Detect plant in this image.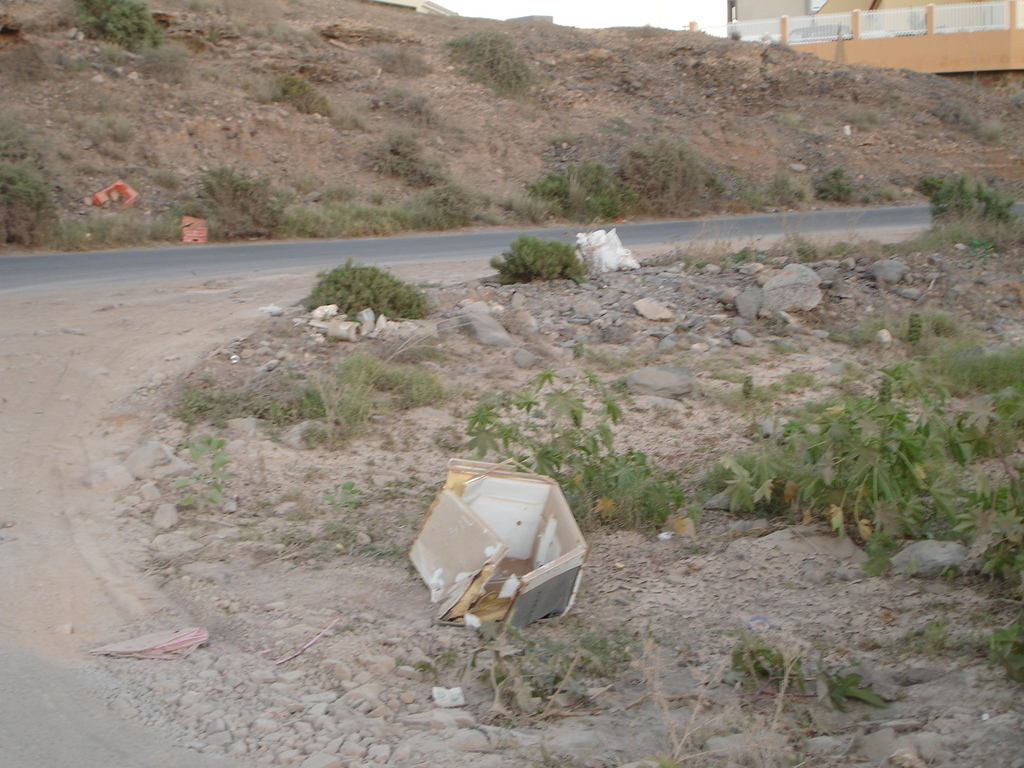
Detection: <bbox>0, 20, 130, 90</bbox>.
